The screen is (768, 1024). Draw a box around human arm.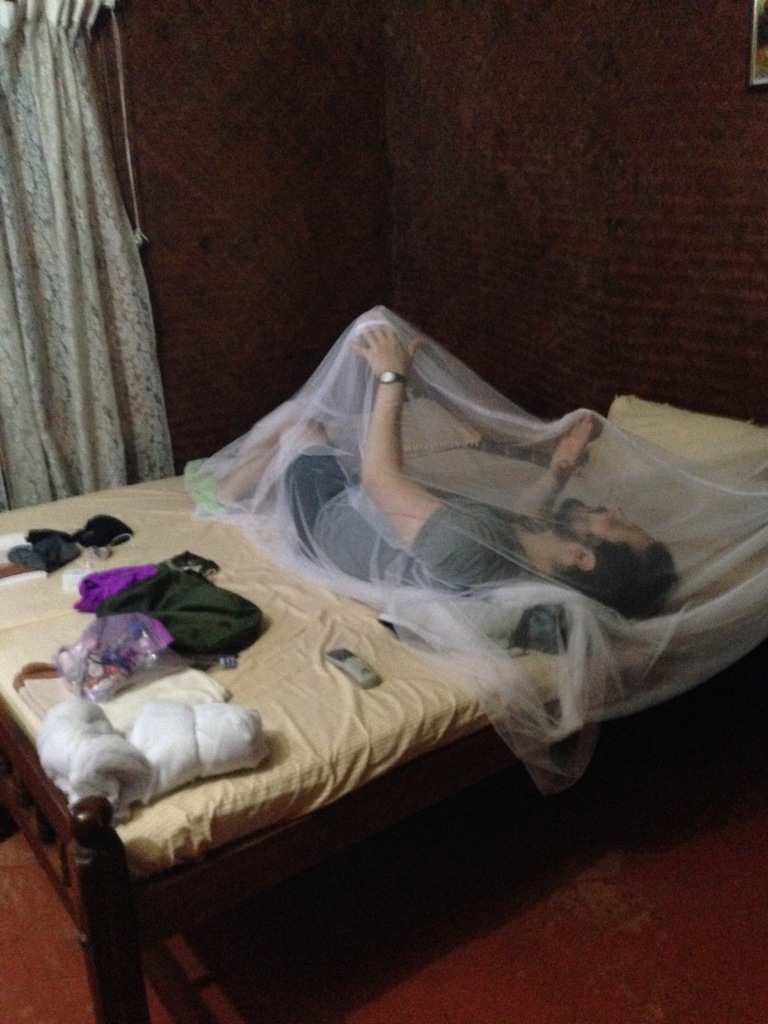
{"x1": 522, "y1": 414, "x2": 608, "y2": 526}.
